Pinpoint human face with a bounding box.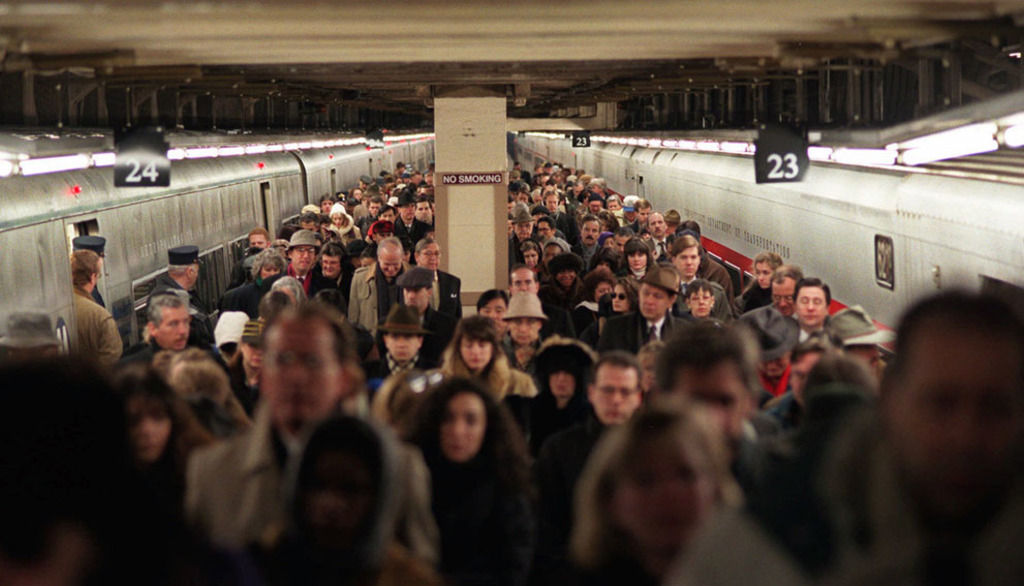
pyautogui.locateOnScreen(516, 220, 532, 237).
